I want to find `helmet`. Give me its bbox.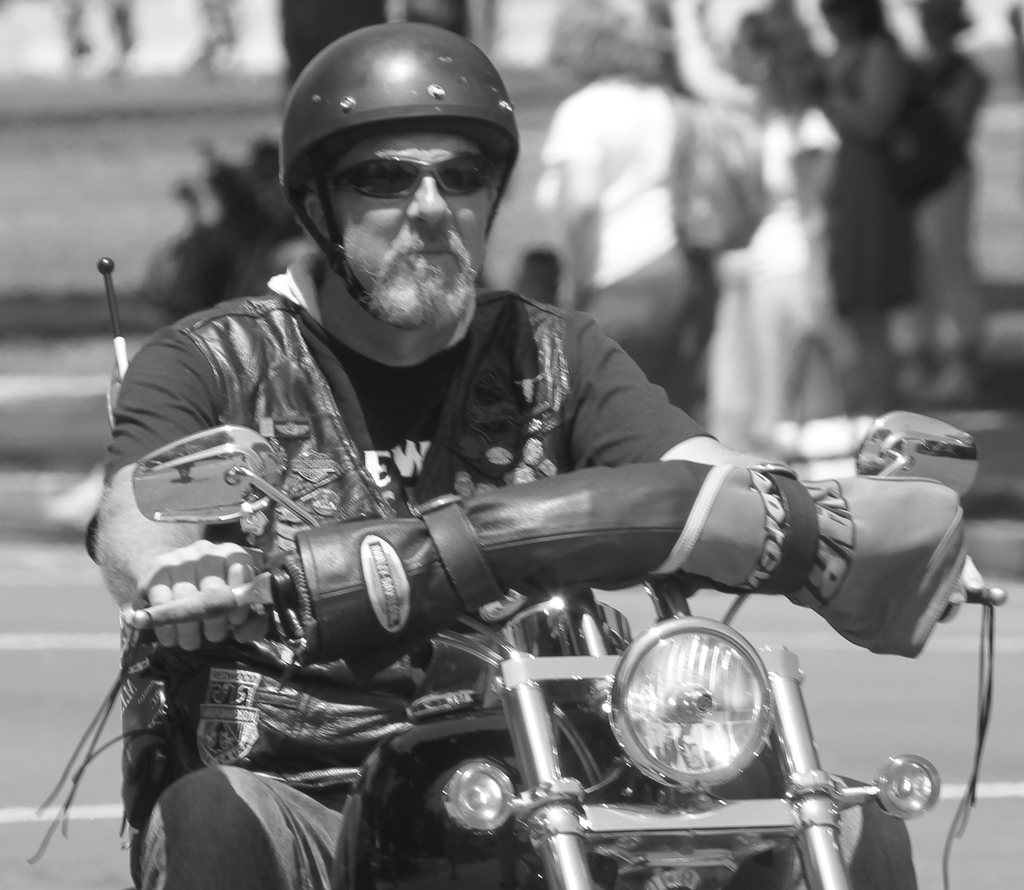
detection(269, 22, 524, 305).
